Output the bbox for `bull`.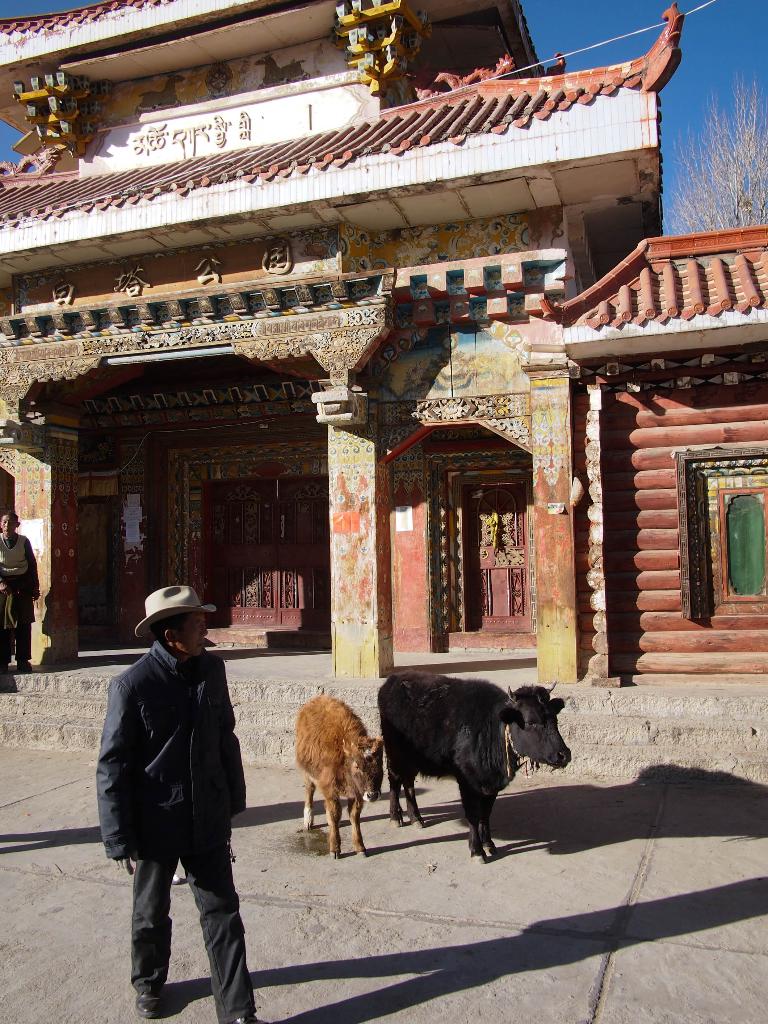
[377,664,573,863].
